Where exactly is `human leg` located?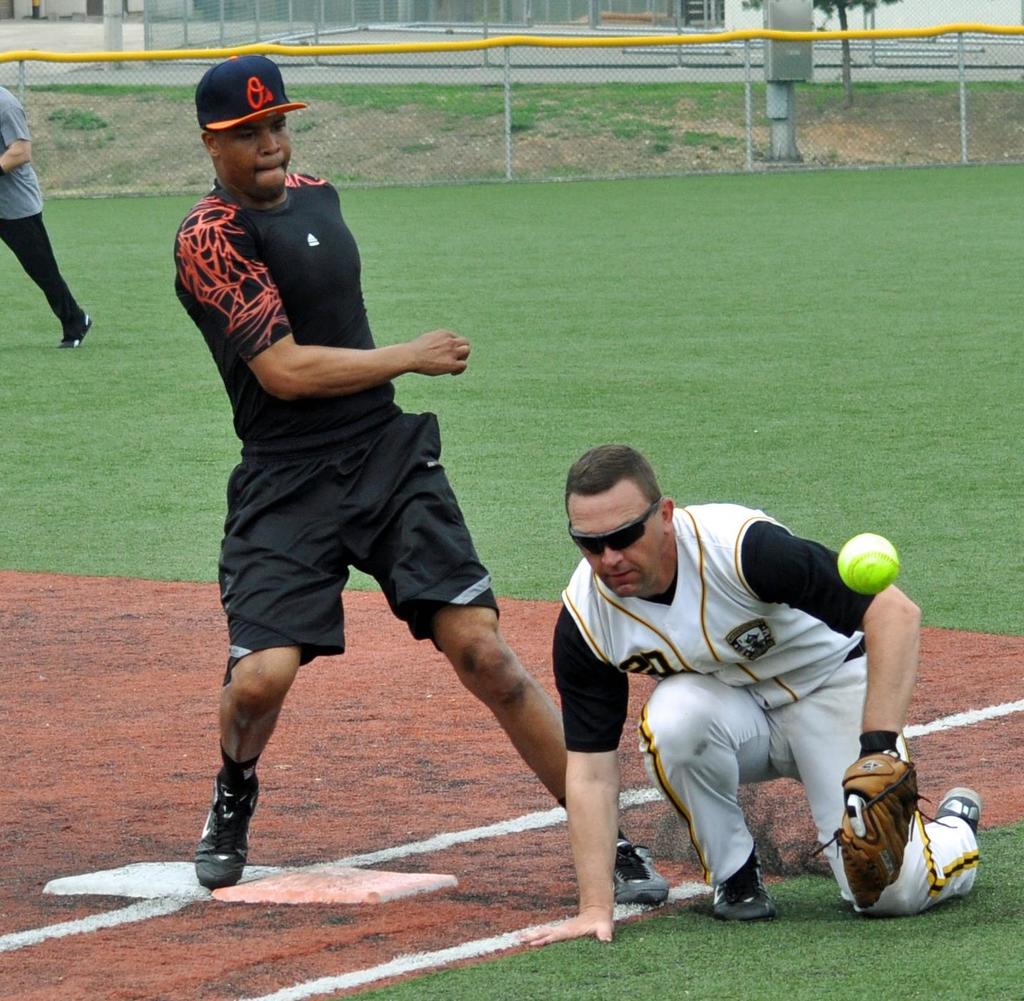
Its bounding box is left=644, top=673, right=789, bottom=919.
